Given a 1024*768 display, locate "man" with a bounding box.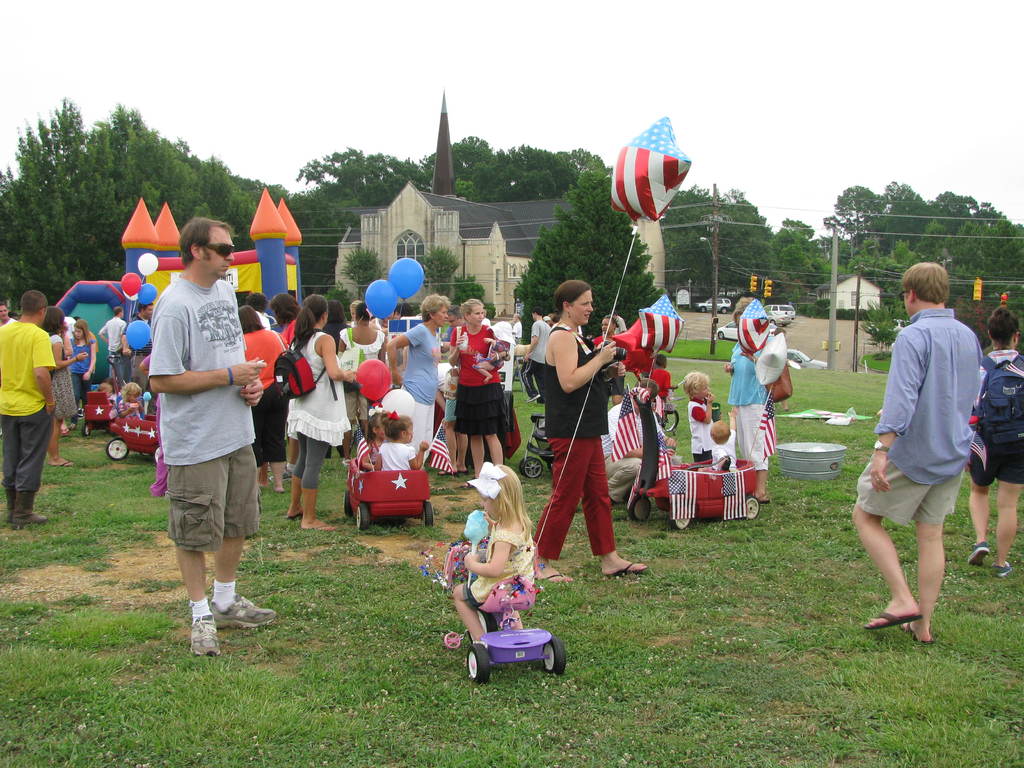
Located: 0,286,60,524.
